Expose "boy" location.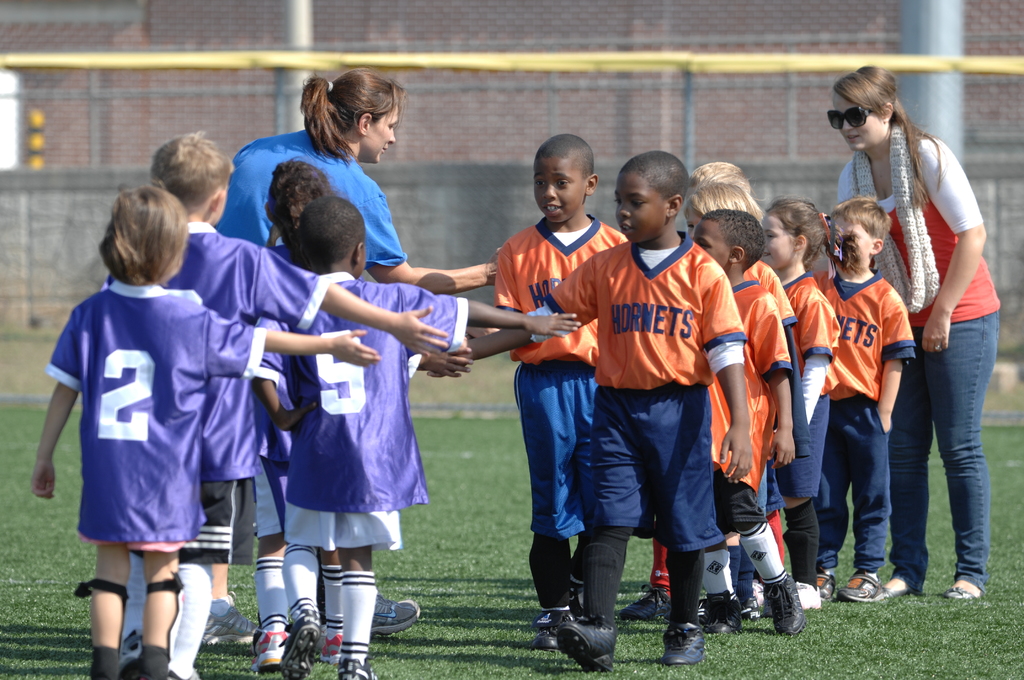
Exposed at (247,199,589,679).
